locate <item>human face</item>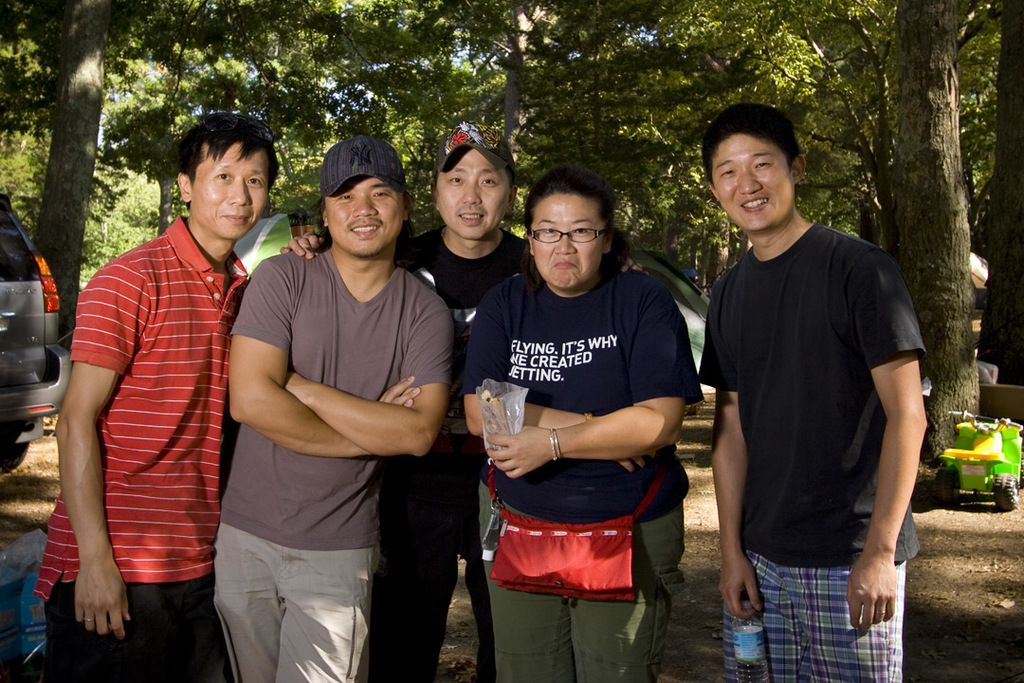
(x1=196, y1=138, x2=274, y2=242)
